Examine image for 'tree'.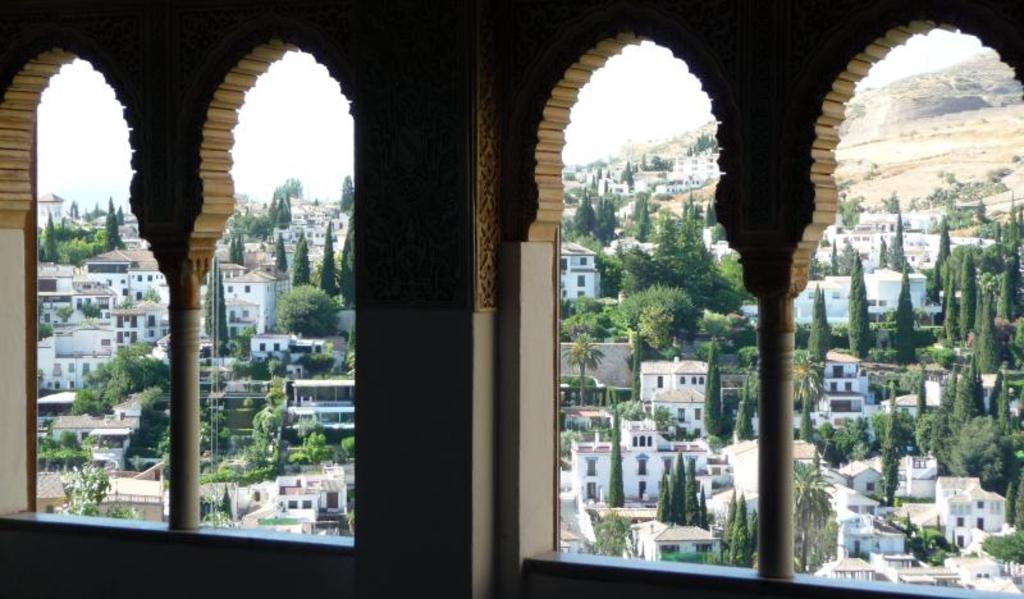
Examination result: [left=873, top=236, right=891, bottom=269].
